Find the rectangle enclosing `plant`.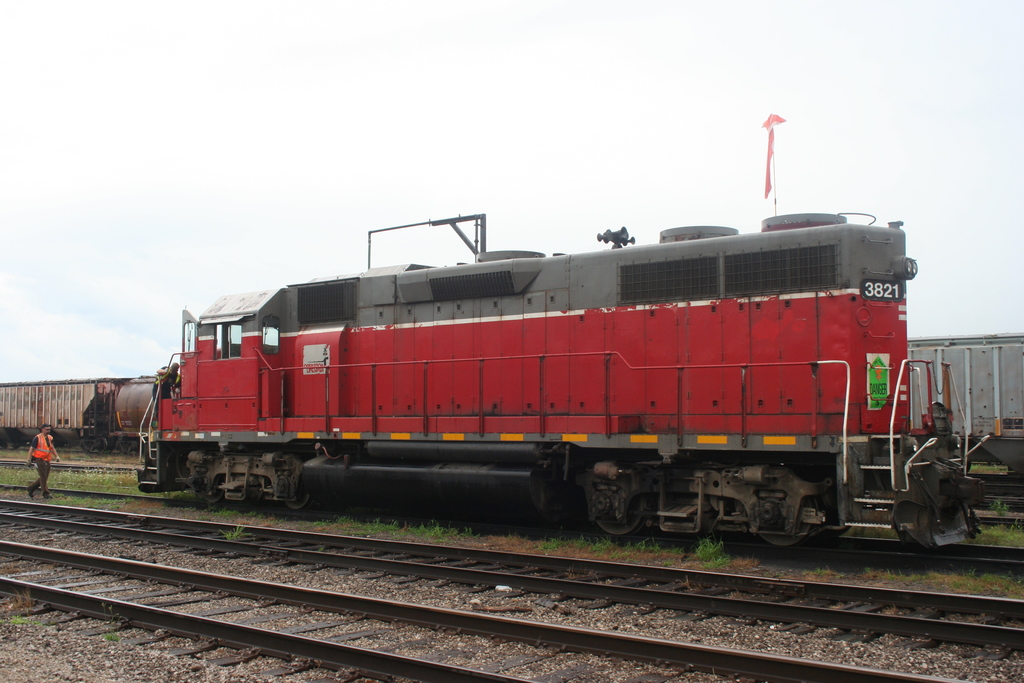
208, 504, 269, 524.
